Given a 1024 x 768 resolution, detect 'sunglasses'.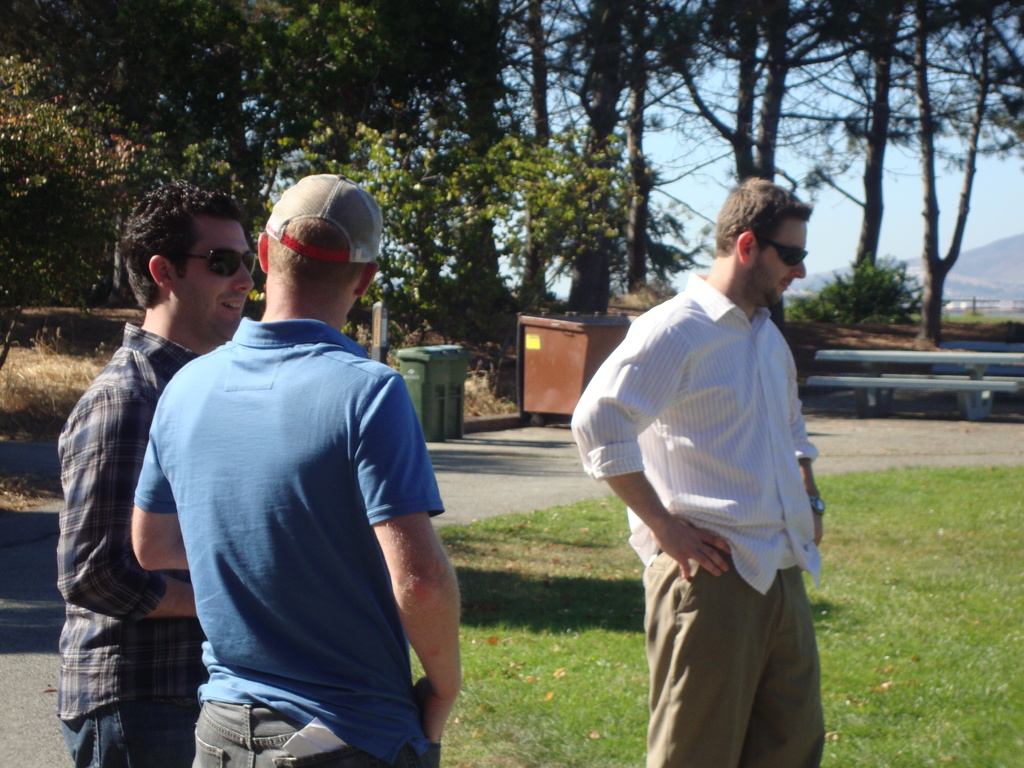
(191,252,251,276).
